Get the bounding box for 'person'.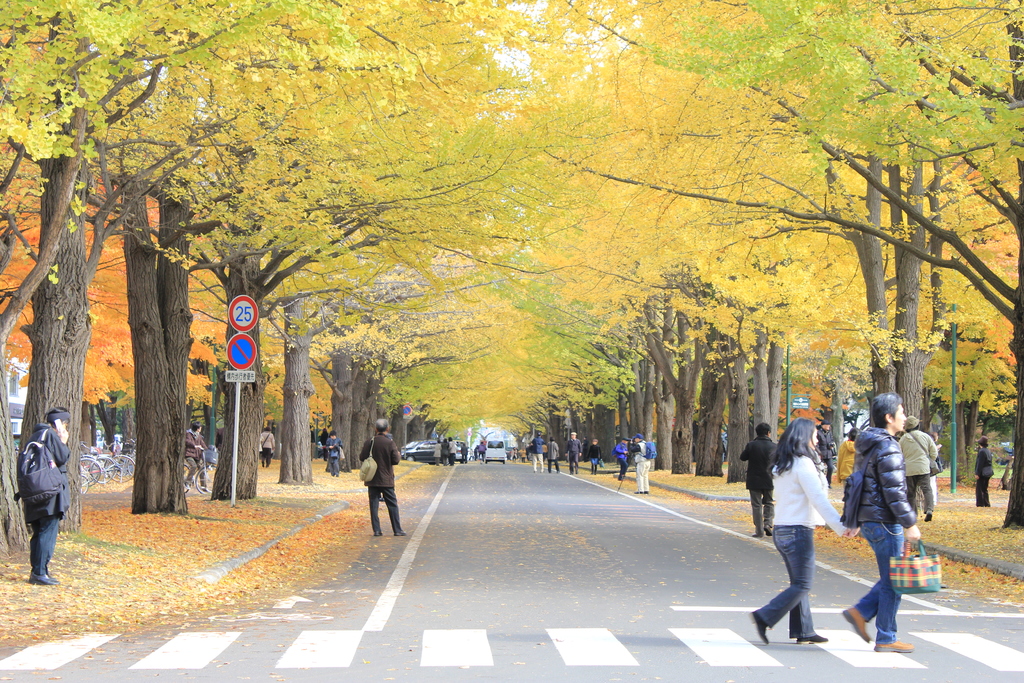
{"x1": 181, "y1": 417, "x2": 207, "y2": 493}.
